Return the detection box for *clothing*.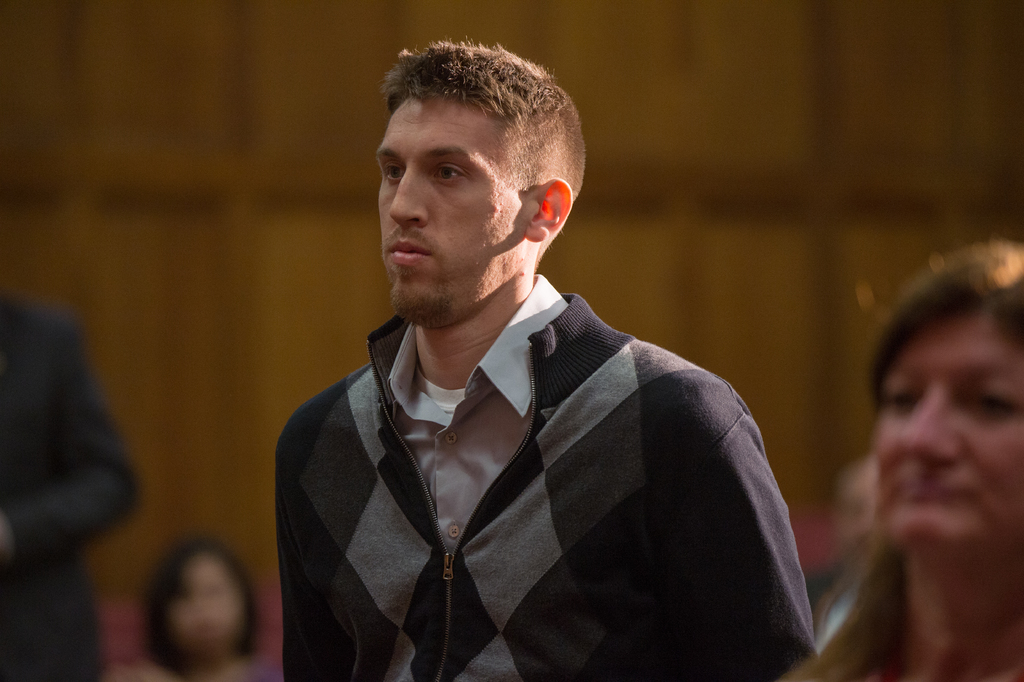
(807,558,854,609).
